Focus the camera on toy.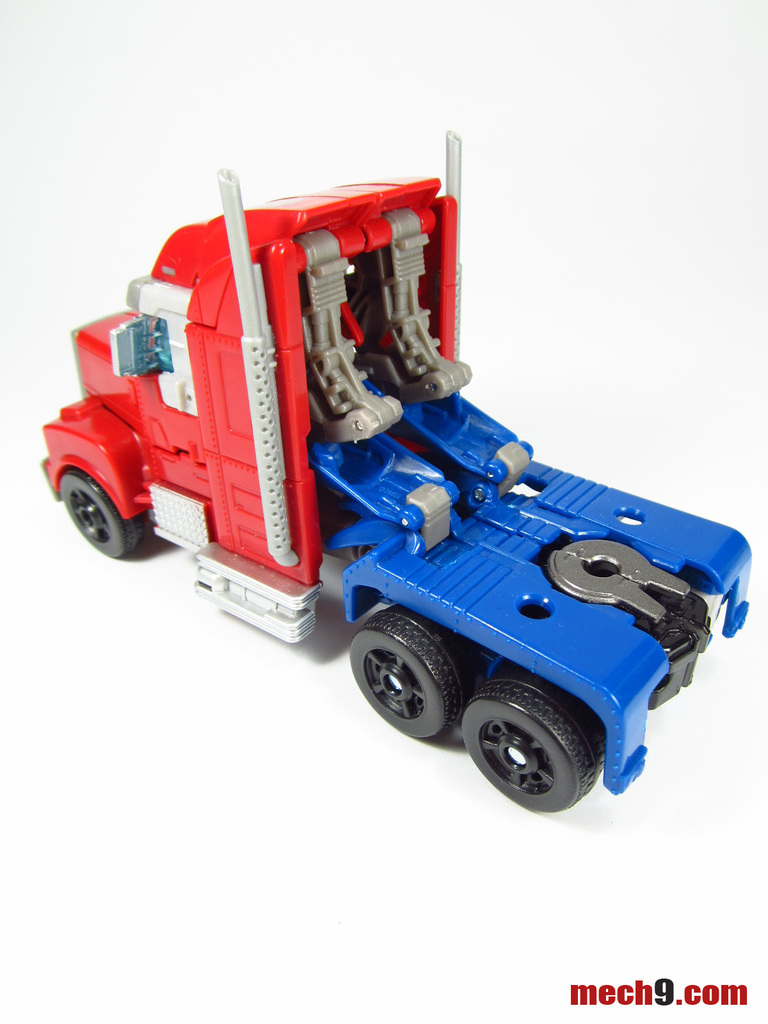
Focus region: bbox=[10, 129, 764, 815].
